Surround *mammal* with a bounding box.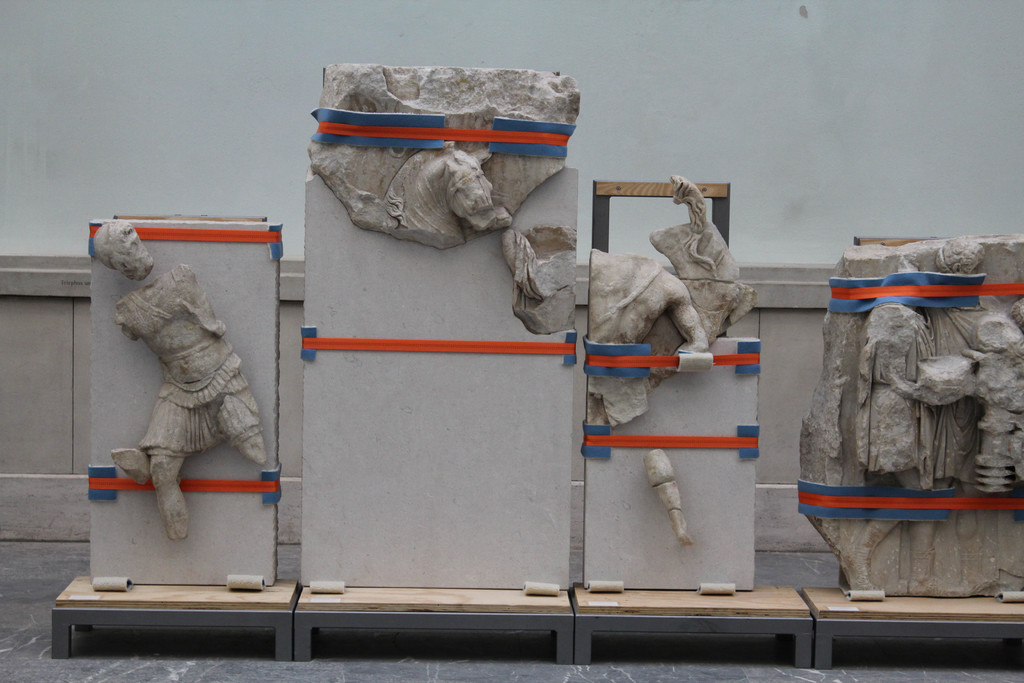
l=843, t=270, r=958, b=591.
